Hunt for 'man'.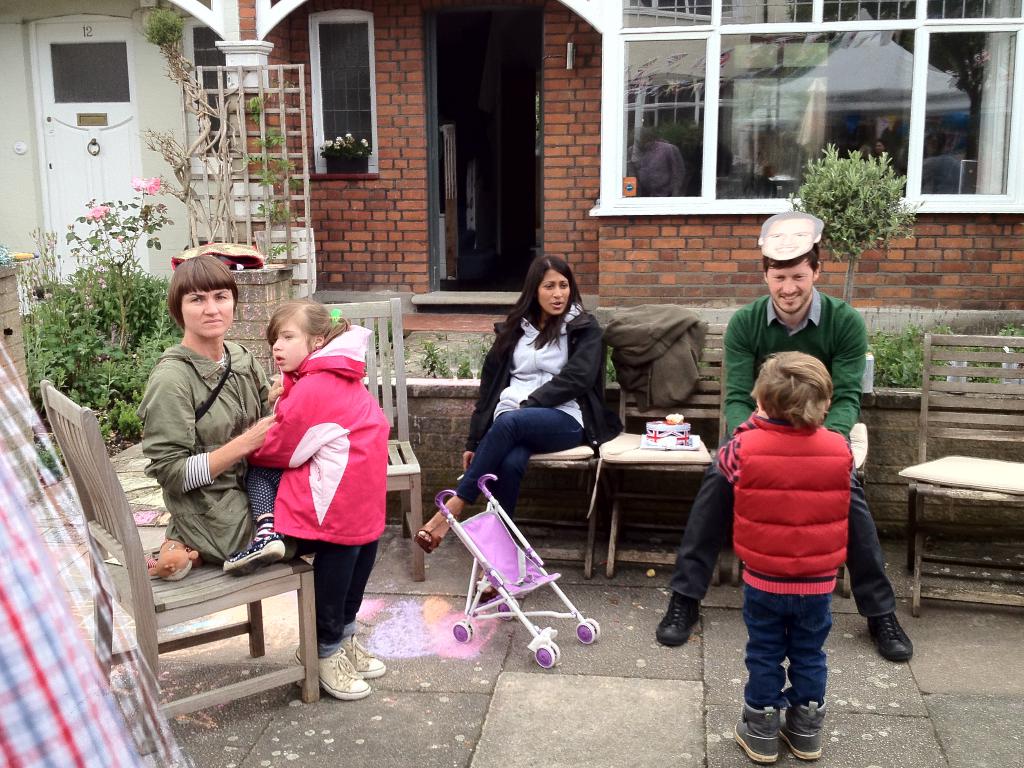
Hunted down at box=[655, 215, 898, 652].
